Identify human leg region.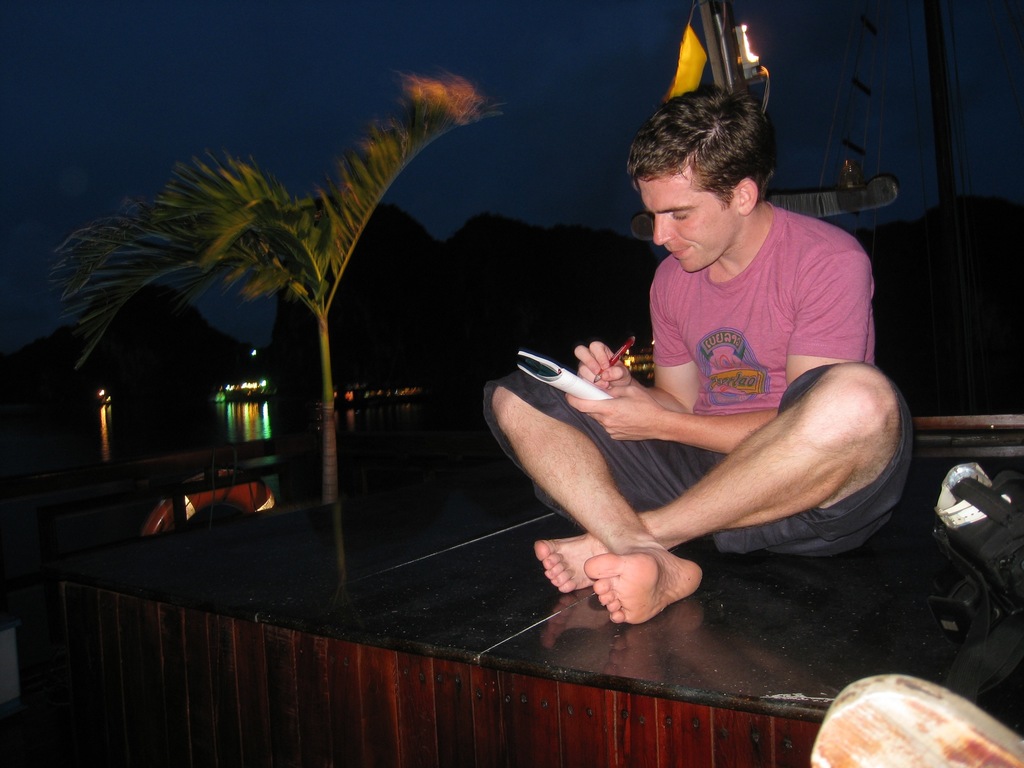
Region: pyautogui.locateOnScreen(472, 376, 711, 621).
